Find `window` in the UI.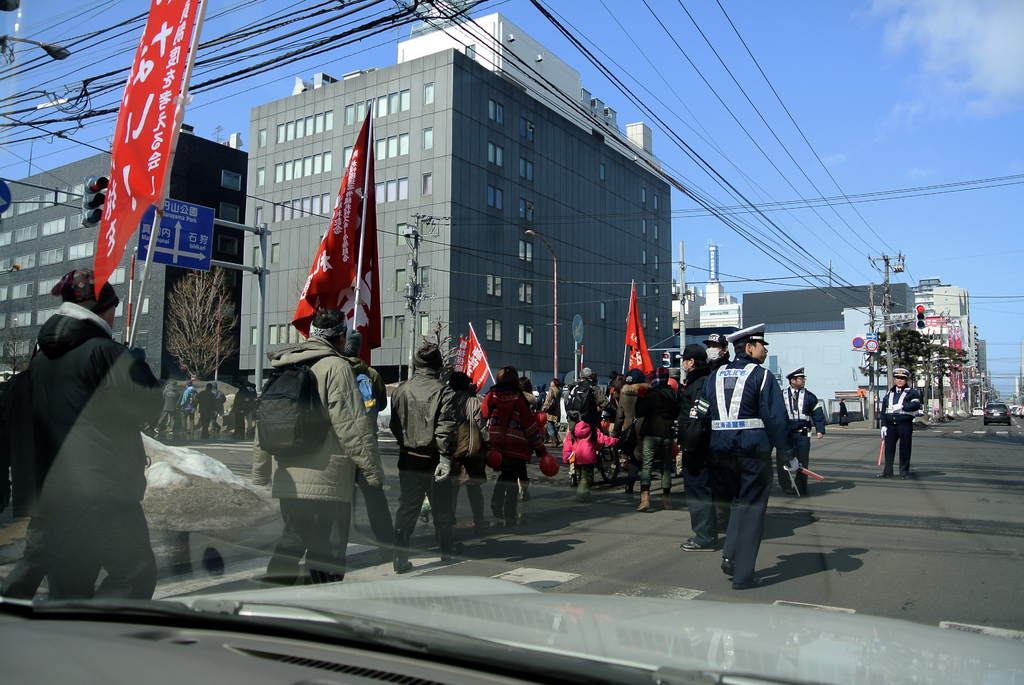
UI element at <region>419, 310, 429, 335</region>.
